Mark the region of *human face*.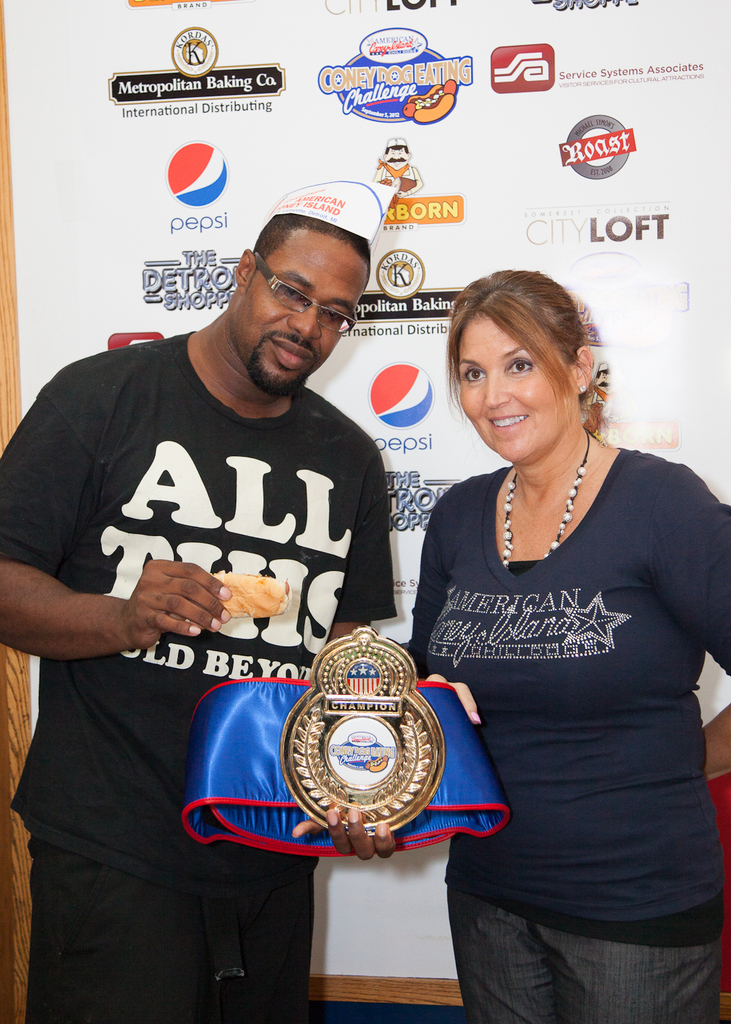
Region: select_region(239, 233, 375, 395).
